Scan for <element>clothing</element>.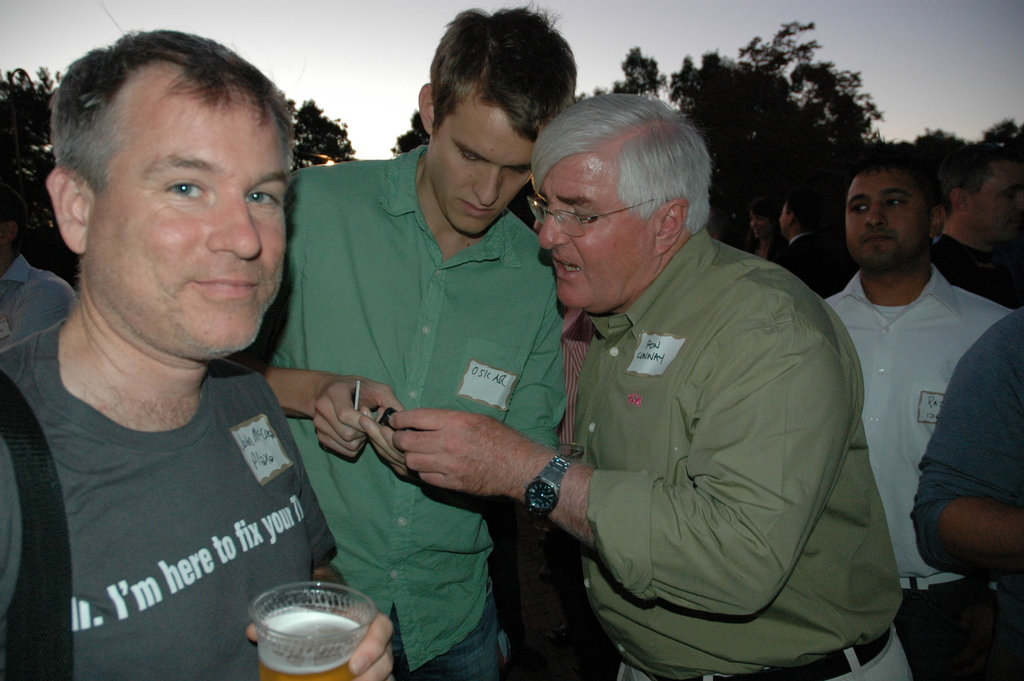
Scan result: rect(911, 309, 1023, 680).
